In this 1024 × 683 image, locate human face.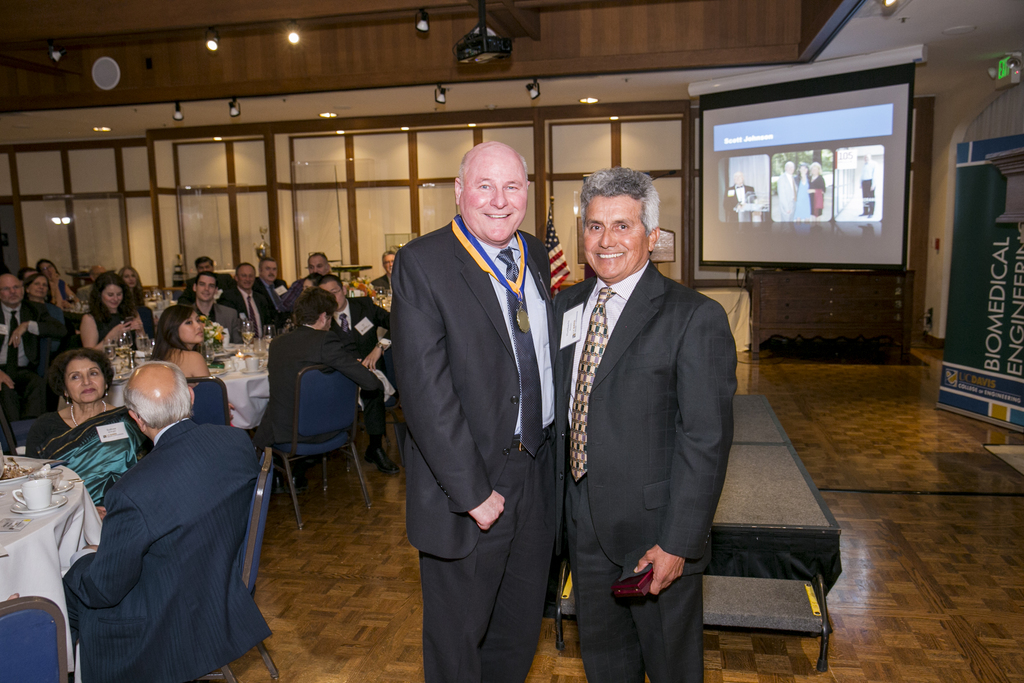
Bounding box: region(460, 161, 525, 238).
